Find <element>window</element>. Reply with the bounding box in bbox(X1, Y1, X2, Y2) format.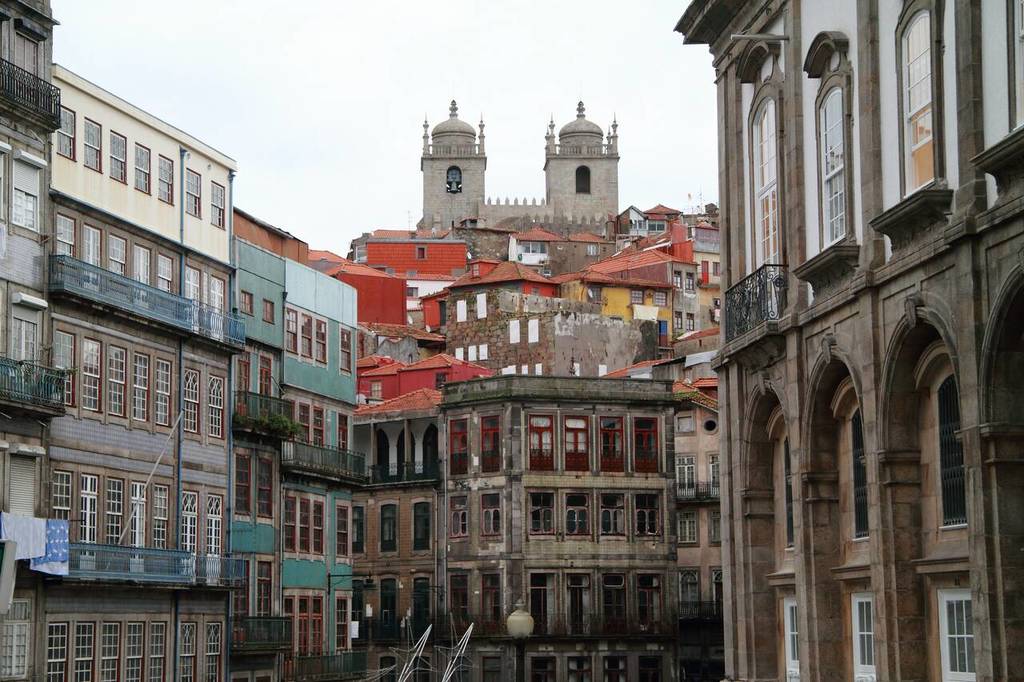
bbox(479, 572, 500, 588).
